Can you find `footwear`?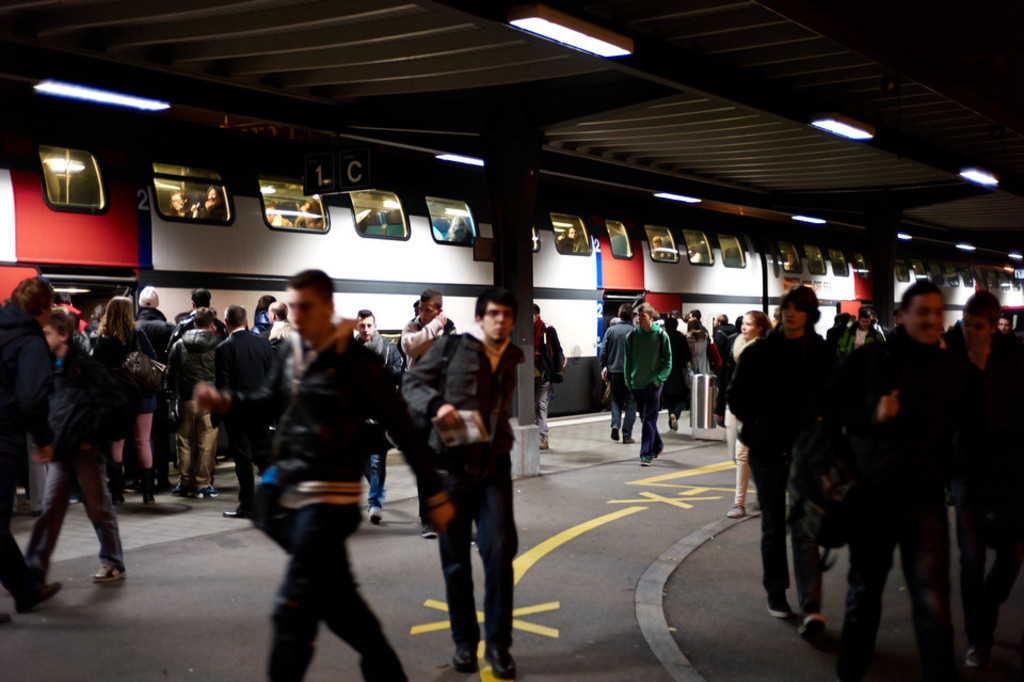
Yes, bounding box: x1=23 y1=578 x2=61 y2=613.
